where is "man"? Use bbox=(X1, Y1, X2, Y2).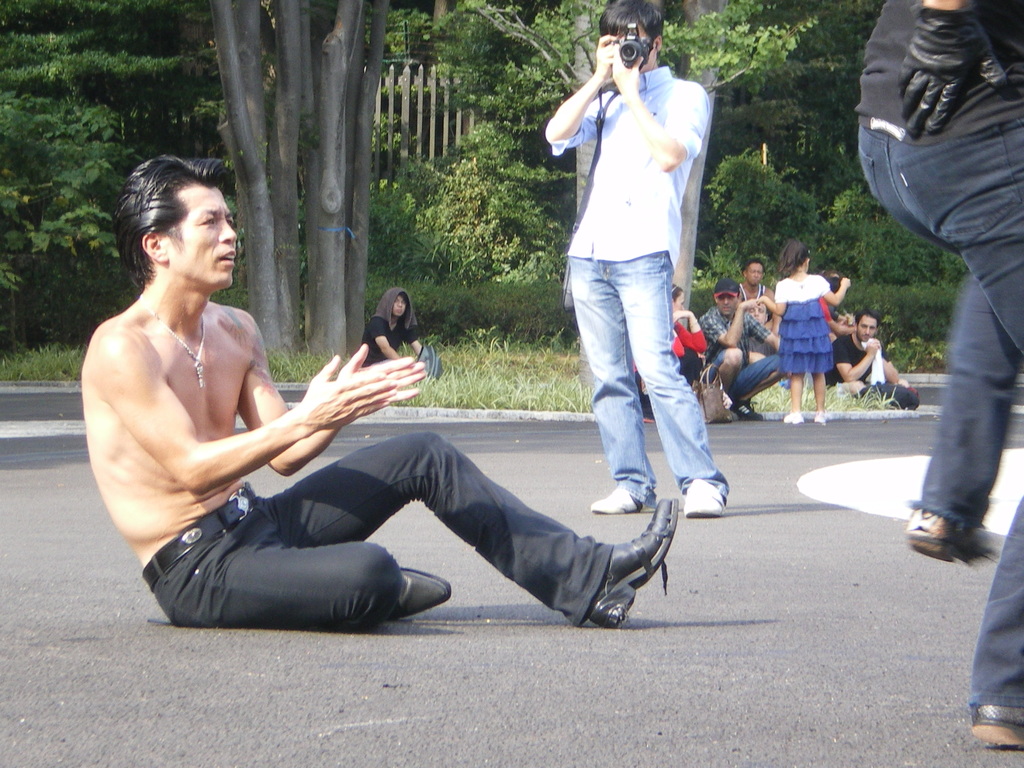
bbox=(846, 0, 1023, 751).
